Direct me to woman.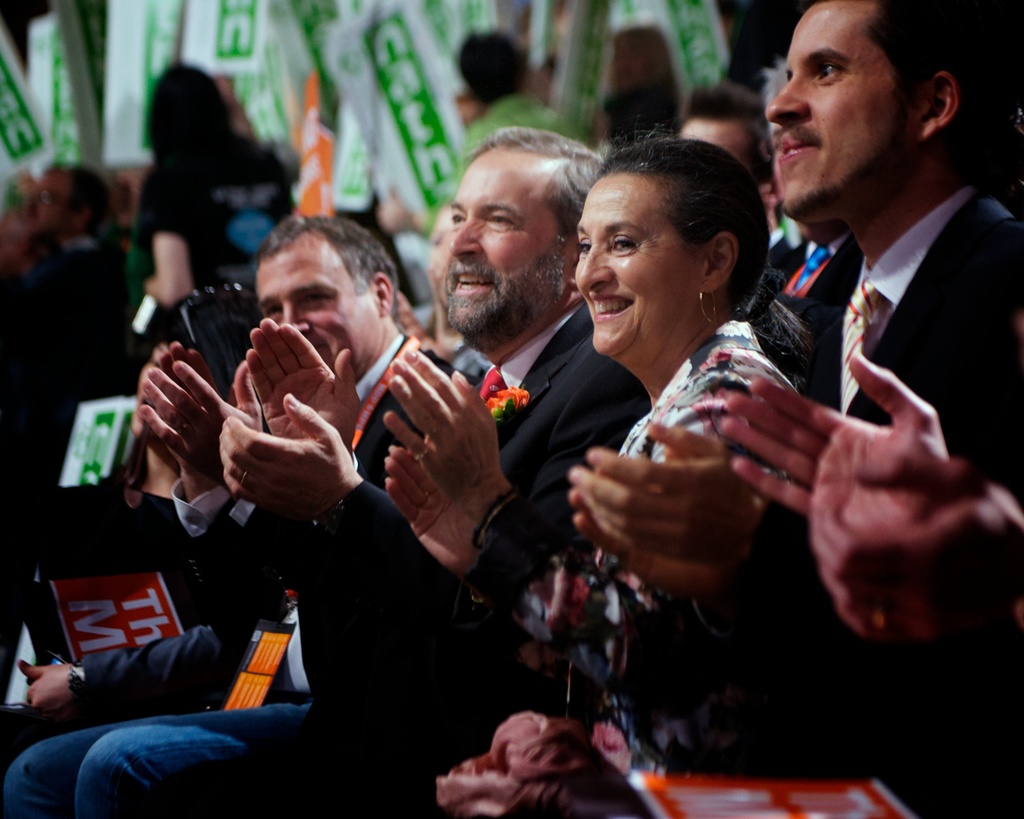
Direction: bbox=(371, 113, 824, 783).
